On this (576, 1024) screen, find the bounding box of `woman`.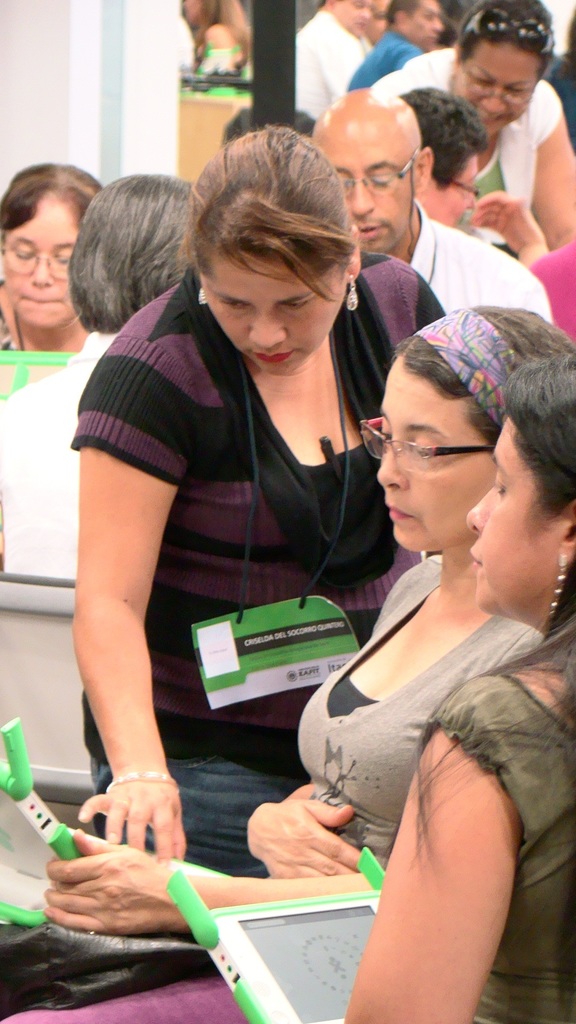
Bounding box: [x1=362, y1=0, x2=575, y2=245].
